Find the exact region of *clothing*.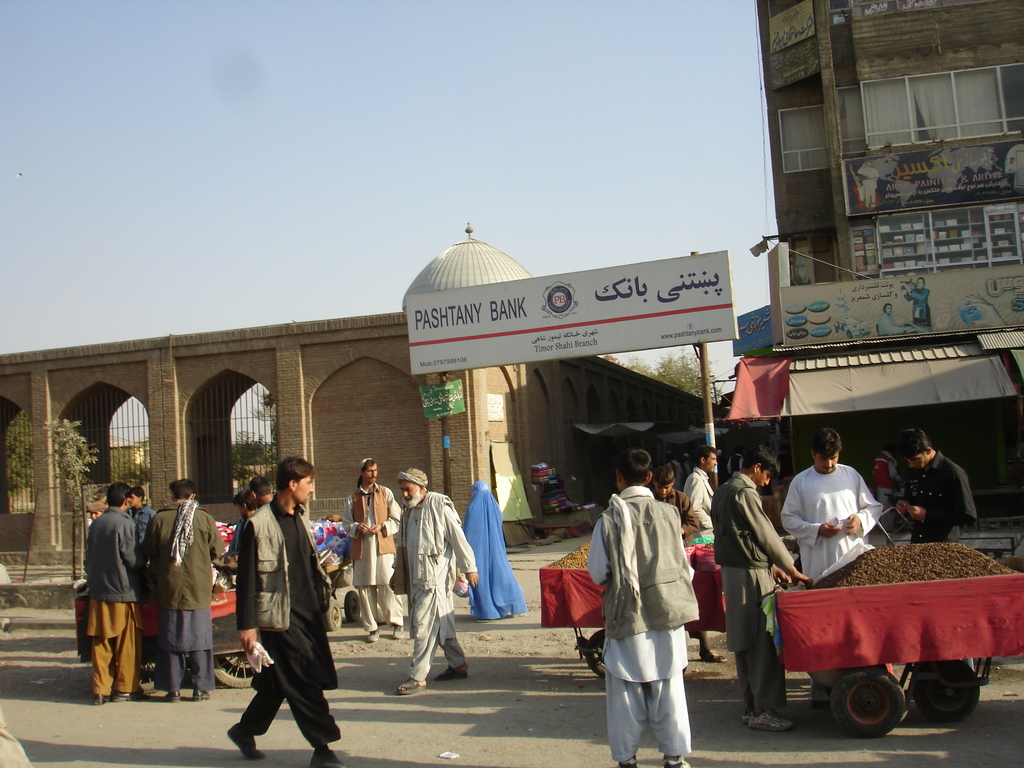
Exact region: x1=81 y1=502 x2=144 y2=692.
